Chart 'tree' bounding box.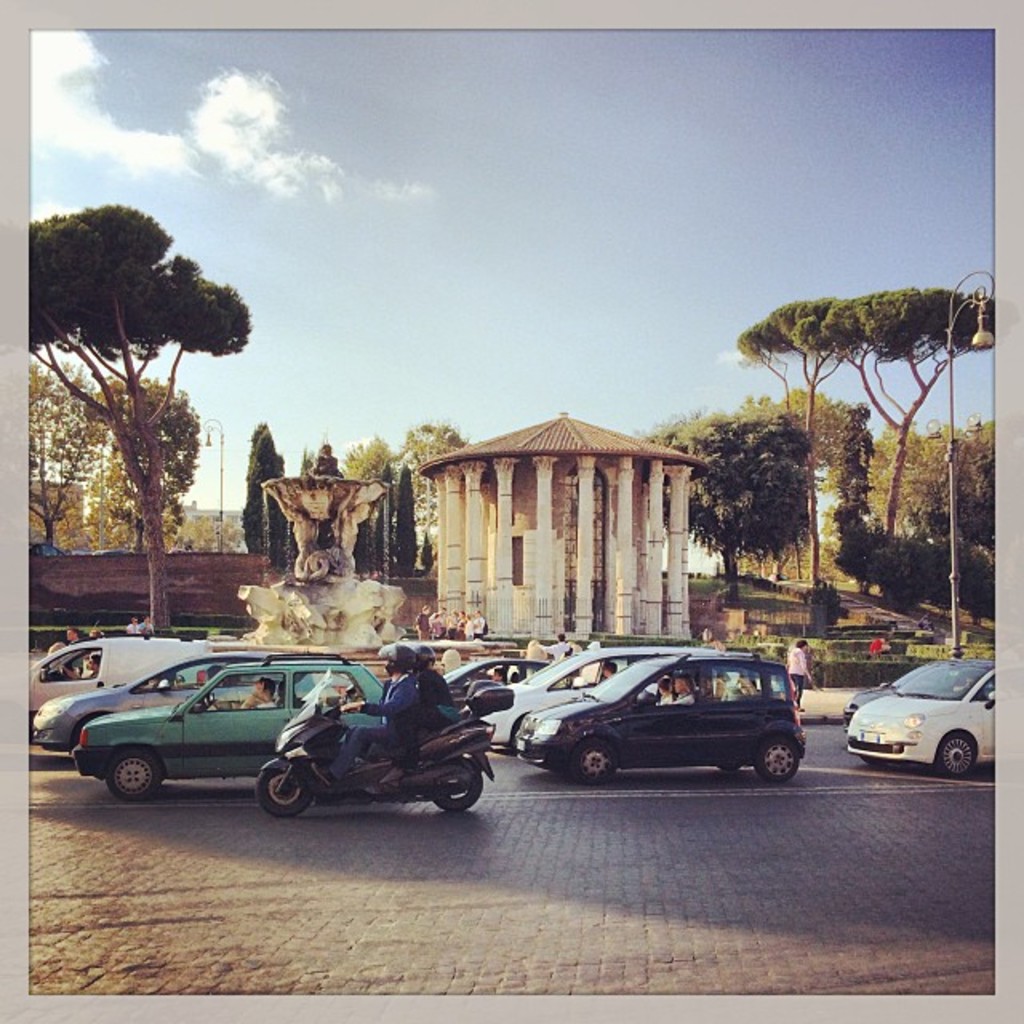
Charted: (339, 434, 395, 477).
